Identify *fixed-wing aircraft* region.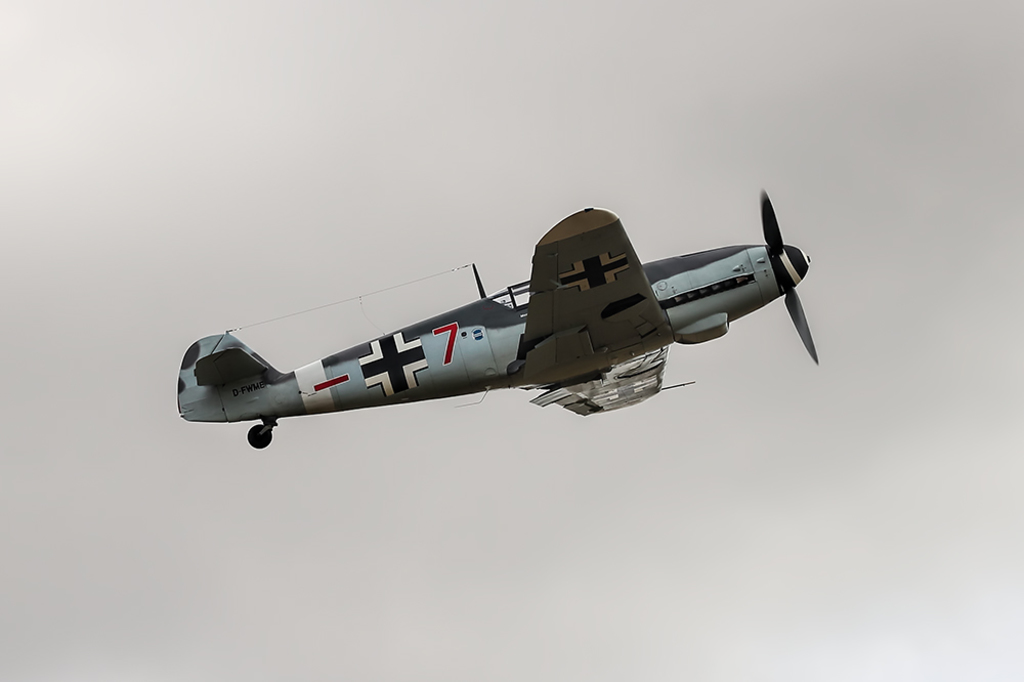
Region: (left=176, top=187, right=823, bottom=450).
